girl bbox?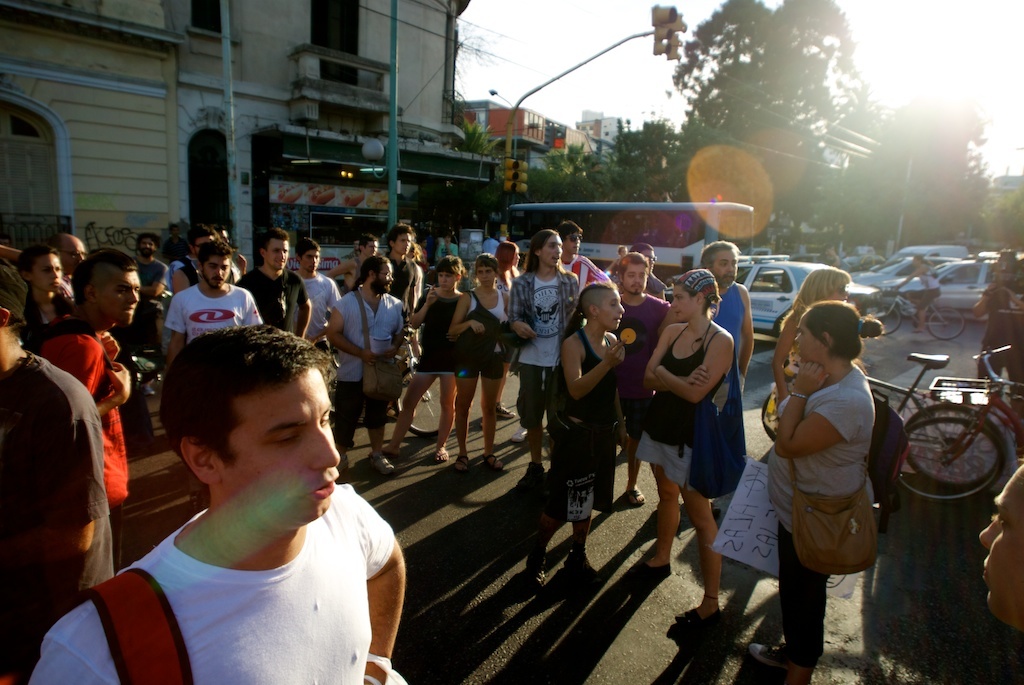
{"x1": 22, "y1": 243, "x2": 73, "y2": 328}
